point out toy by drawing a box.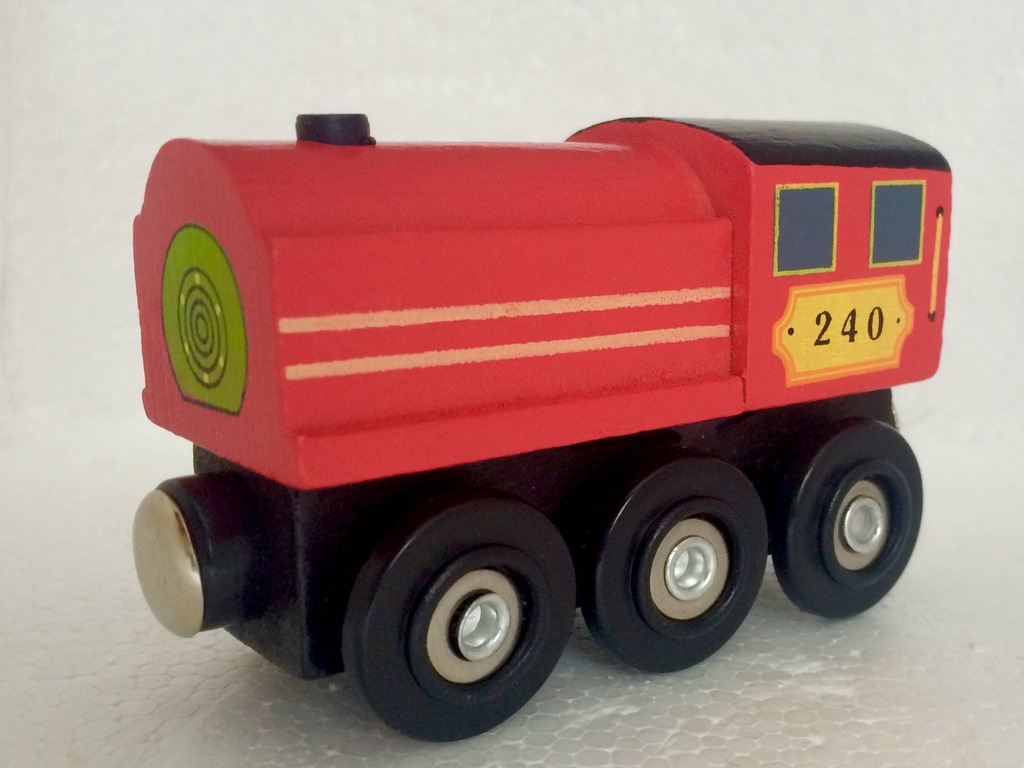
crop(88, 89, 973, 735).
